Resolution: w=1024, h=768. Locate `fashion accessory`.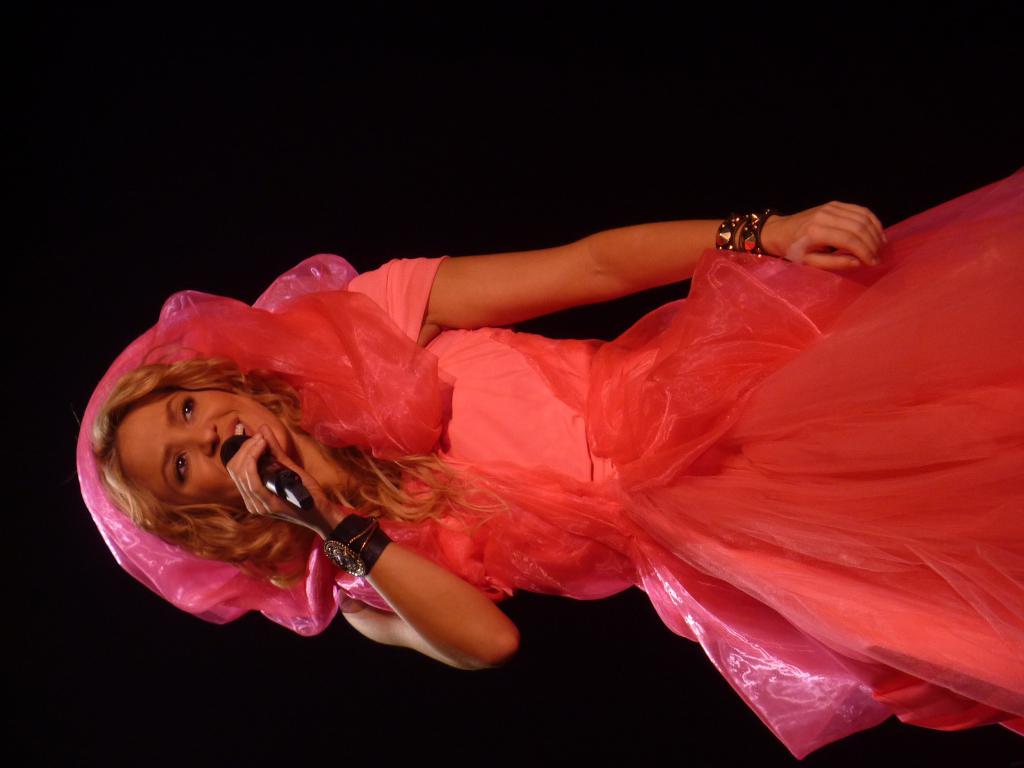
detection(72, 248, 456, 639).
